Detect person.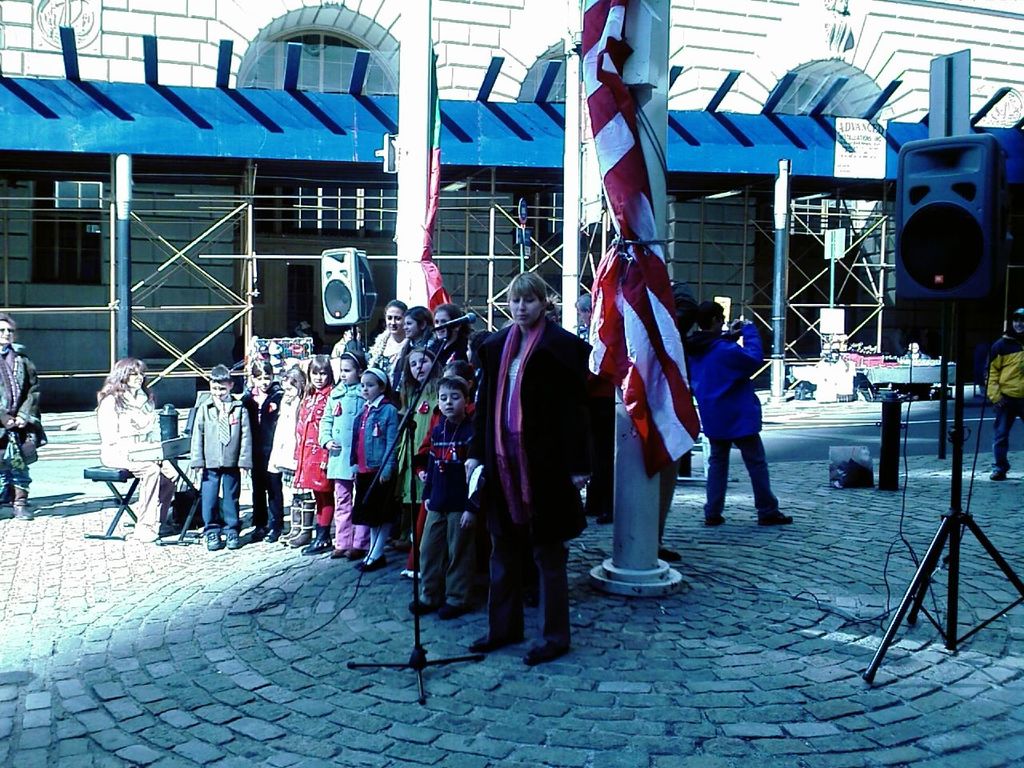
Detected at x1=576 y1=291 x2=614 y2=533.
